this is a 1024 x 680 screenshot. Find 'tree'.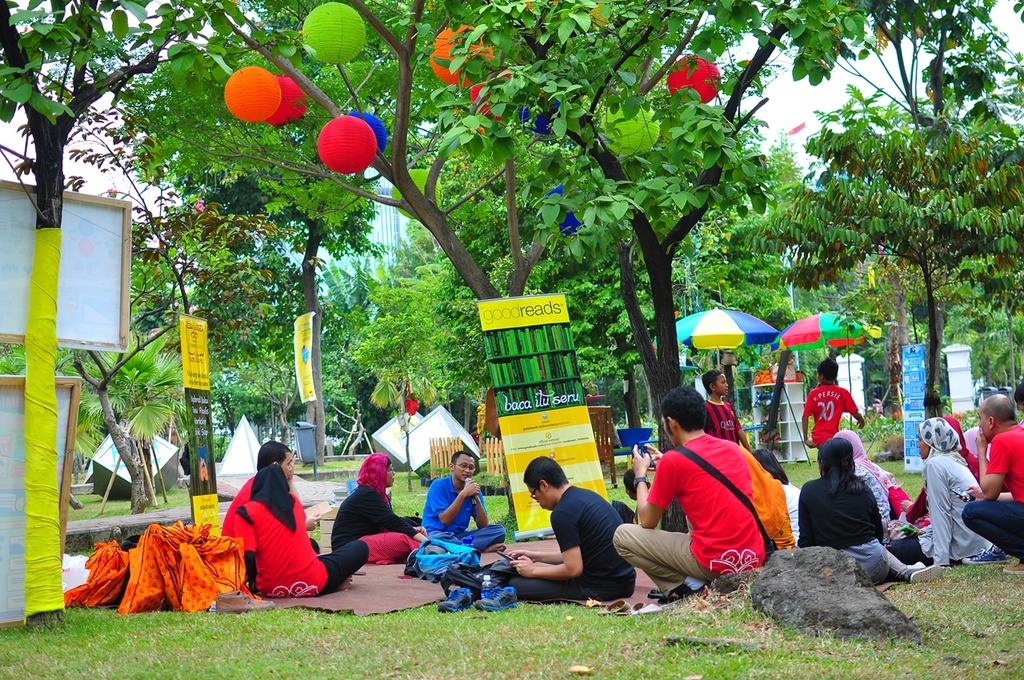
Bounding box: [196, 0, 566, 303].
